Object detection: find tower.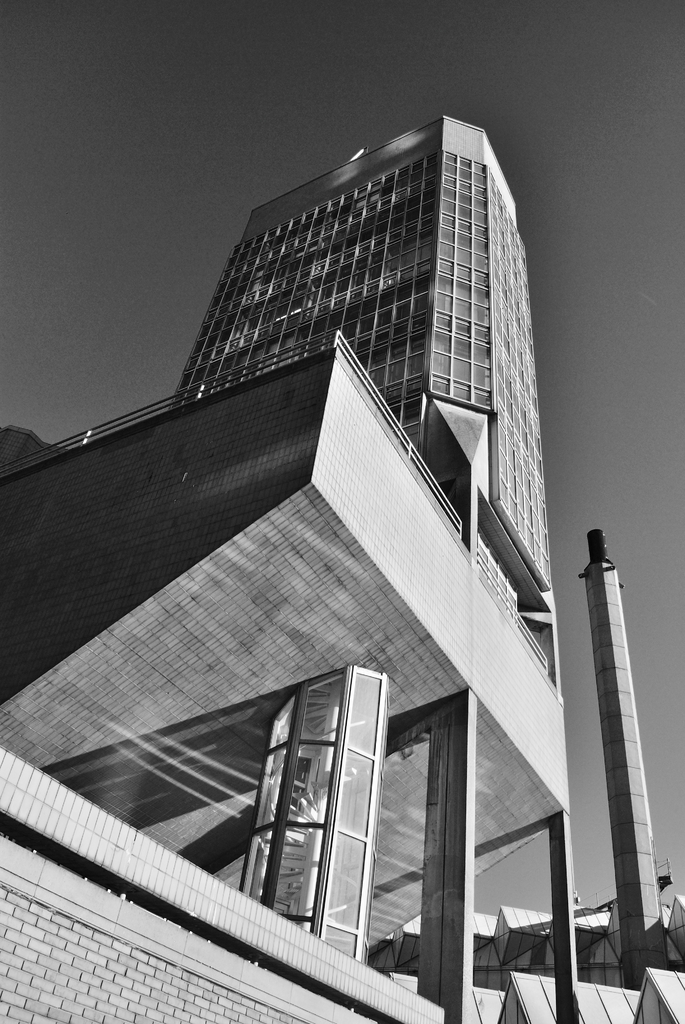
box=[173, 110, 553, 686].
